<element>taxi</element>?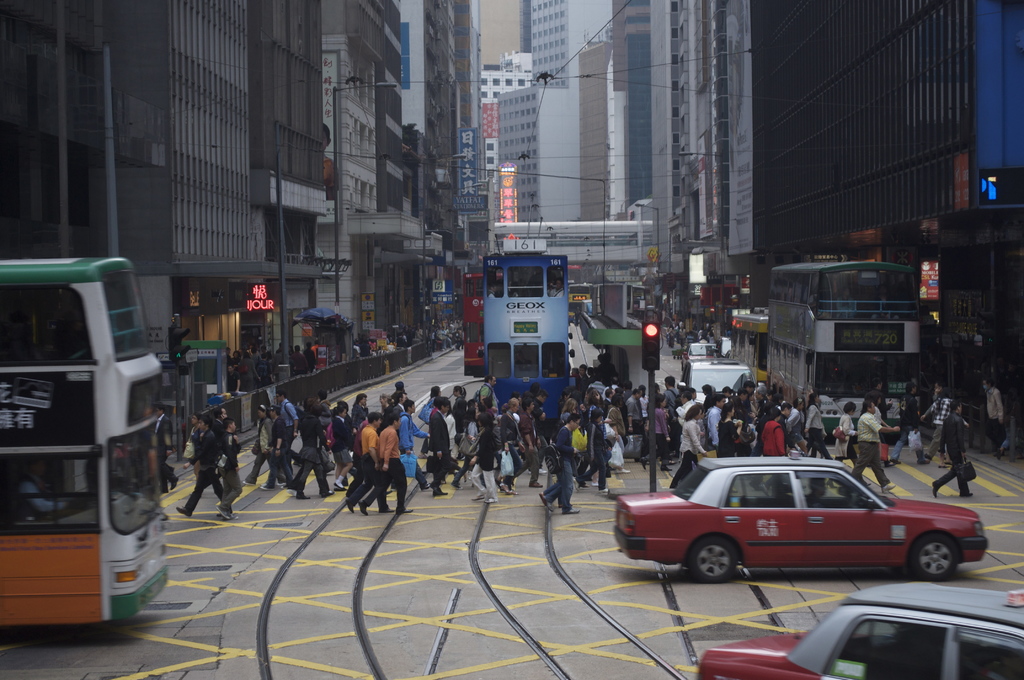
rect(675, 340, 718, 366)
